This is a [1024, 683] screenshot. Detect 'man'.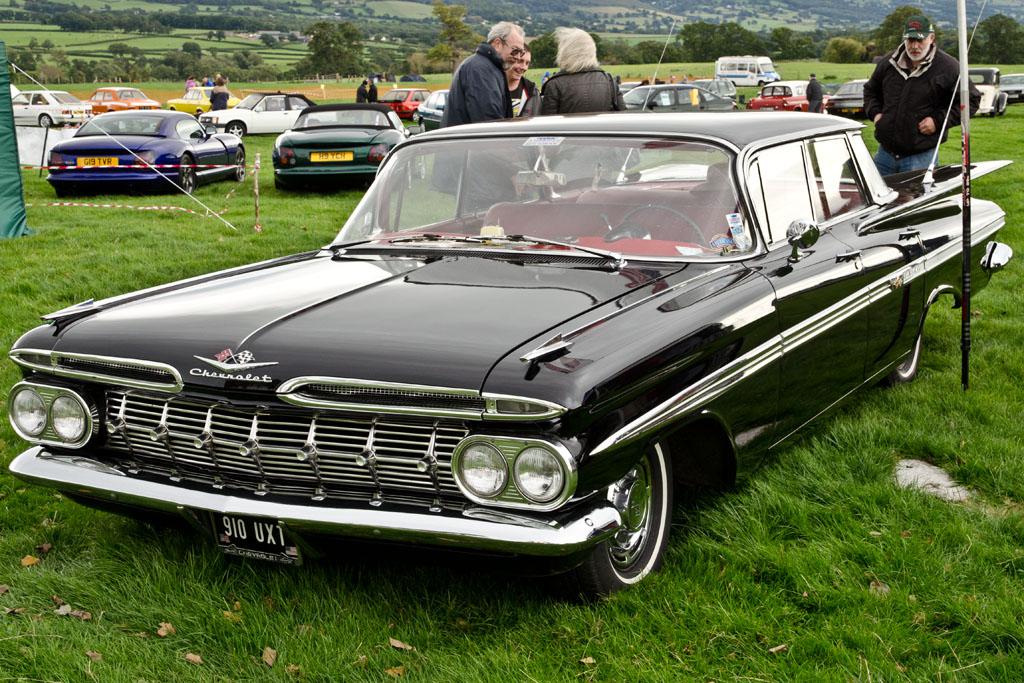
l=421, t=21, r=534, b=220.
